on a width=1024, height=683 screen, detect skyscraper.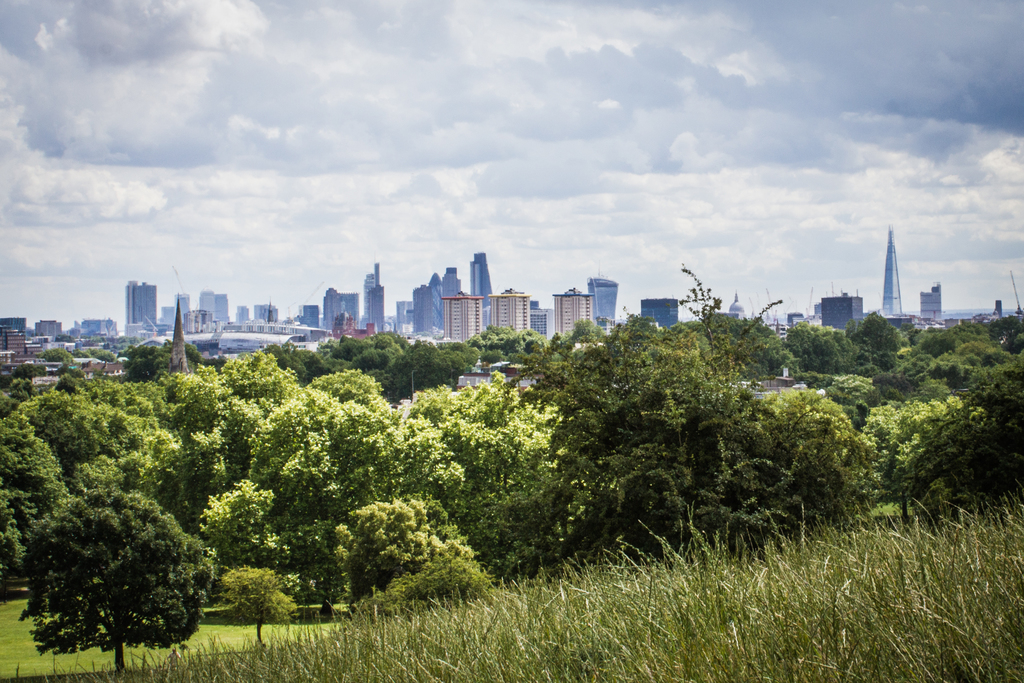
{"x1": 638, "y1": 293, "x2": 684, "y2": 336}.
